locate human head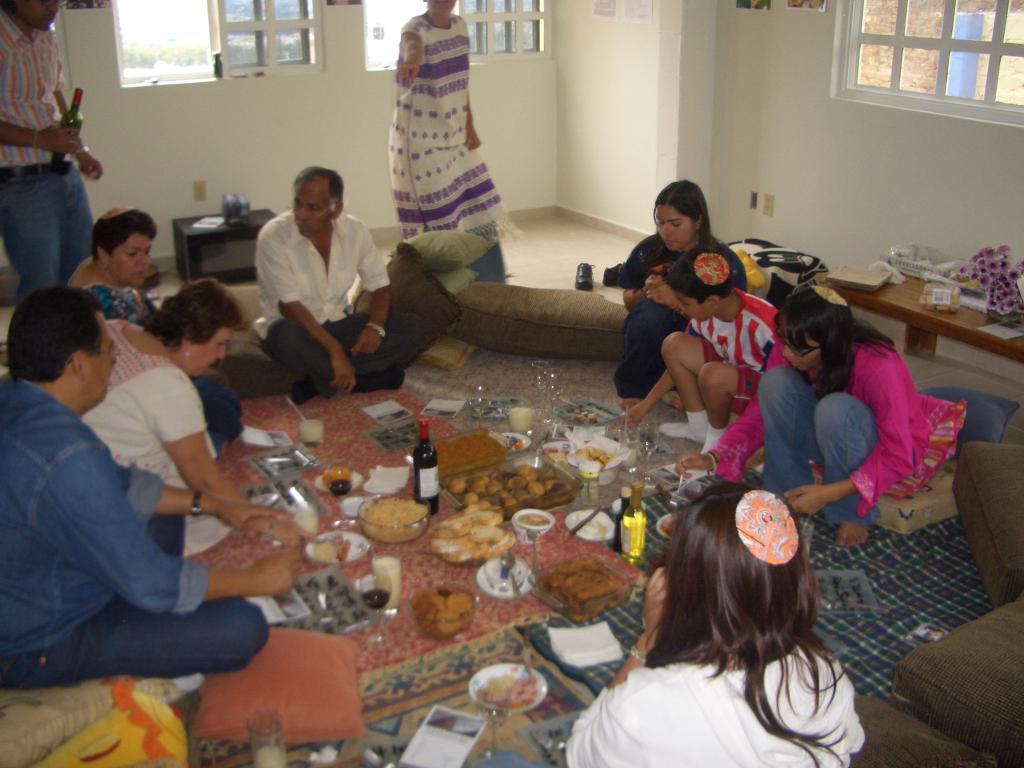
775, 281, 860, 373
